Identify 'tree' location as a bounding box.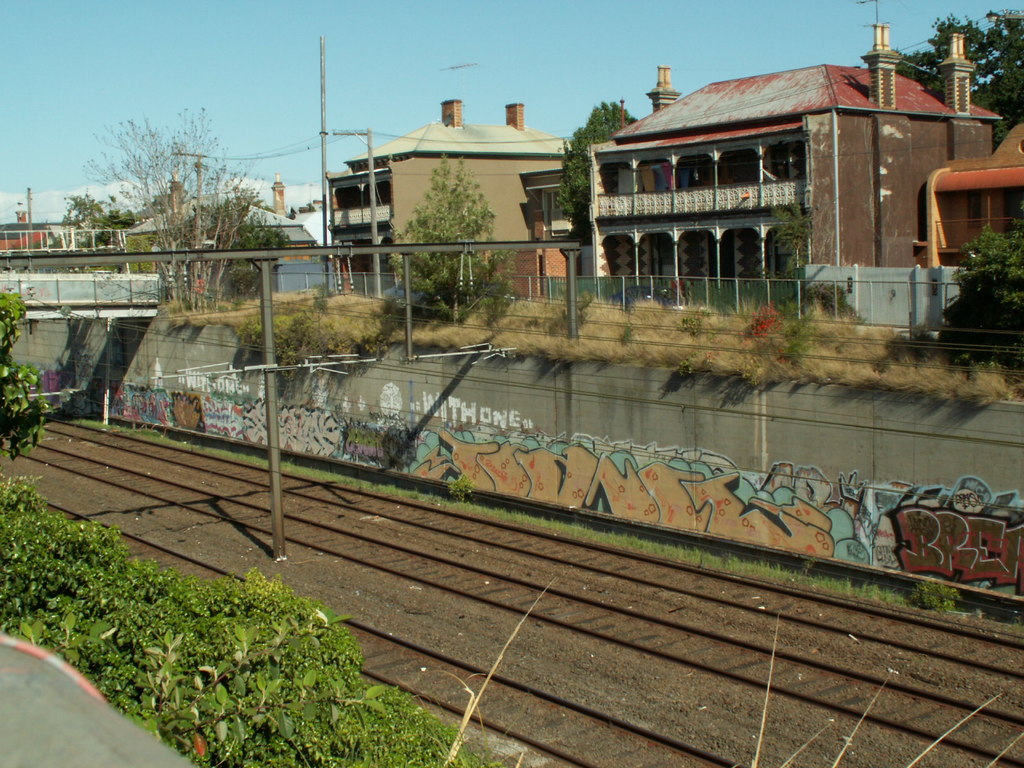
box=[394, 151, 520, 310].
